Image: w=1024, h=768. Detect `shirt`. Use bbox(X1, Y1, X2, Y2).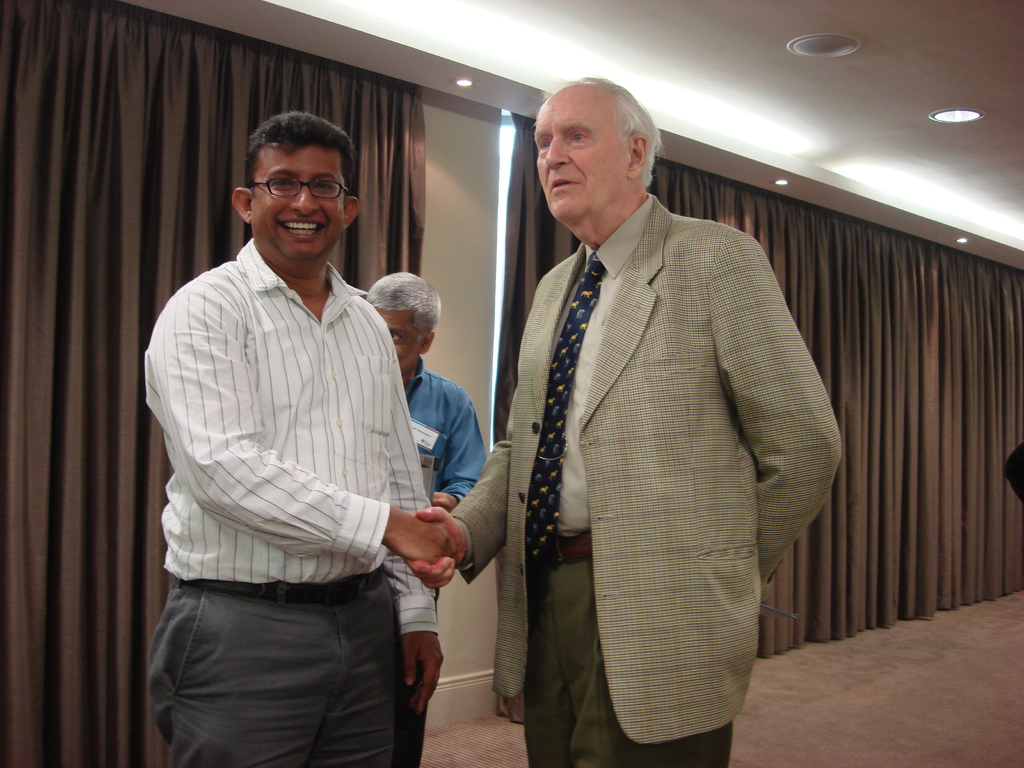
bbox(138, 229, 438, 630).
